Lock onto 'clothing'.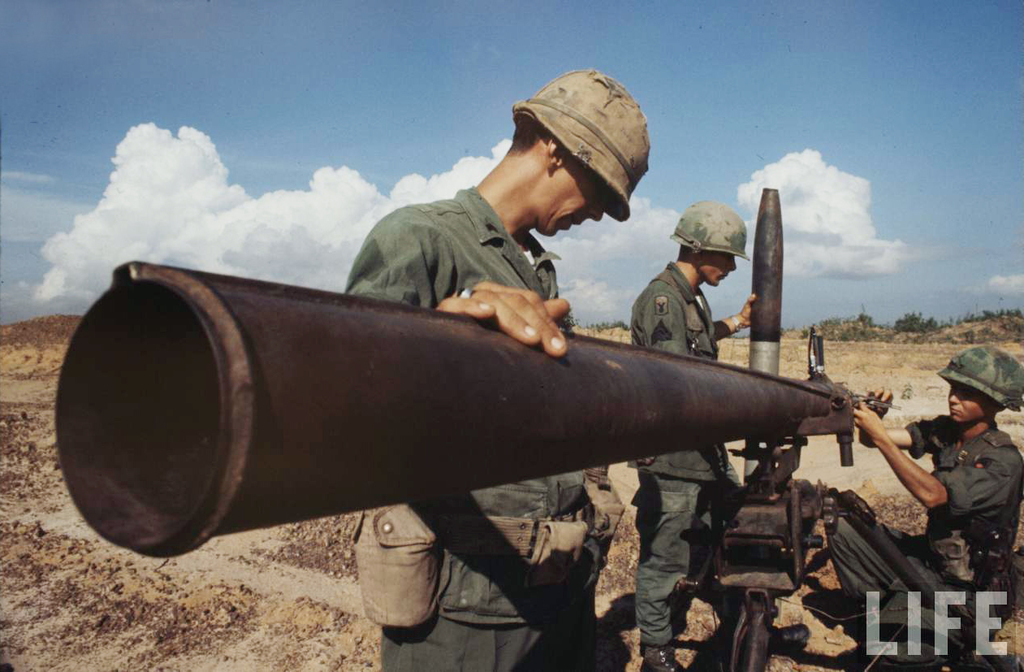
Locked: [335,183,596,671].
